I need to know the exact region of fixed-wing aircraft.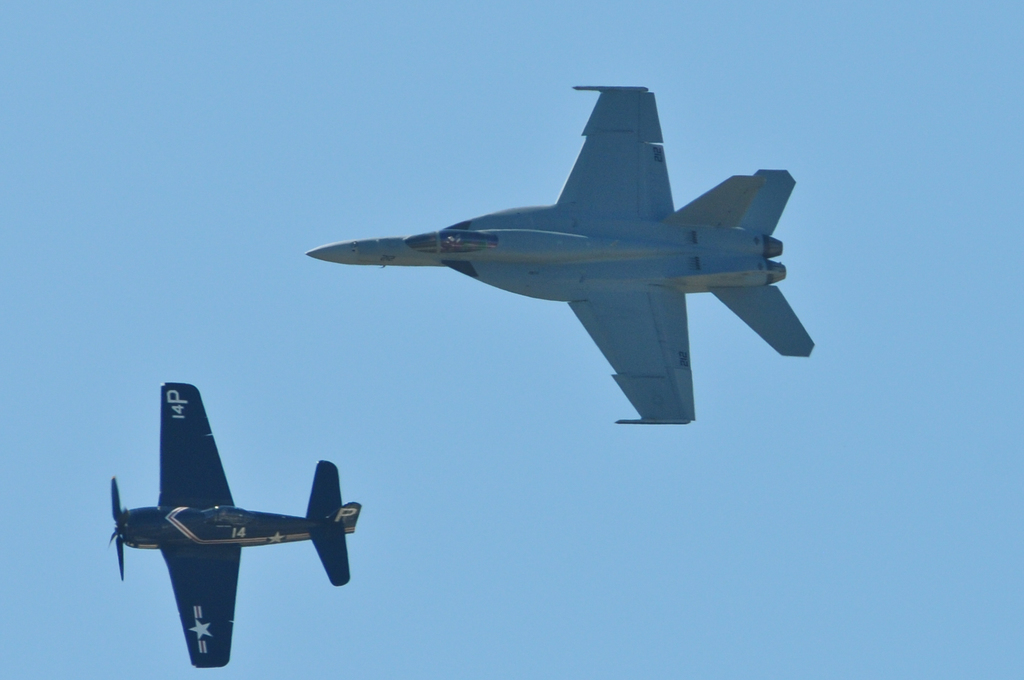
Region: detection(102, 380, 362, 673).
